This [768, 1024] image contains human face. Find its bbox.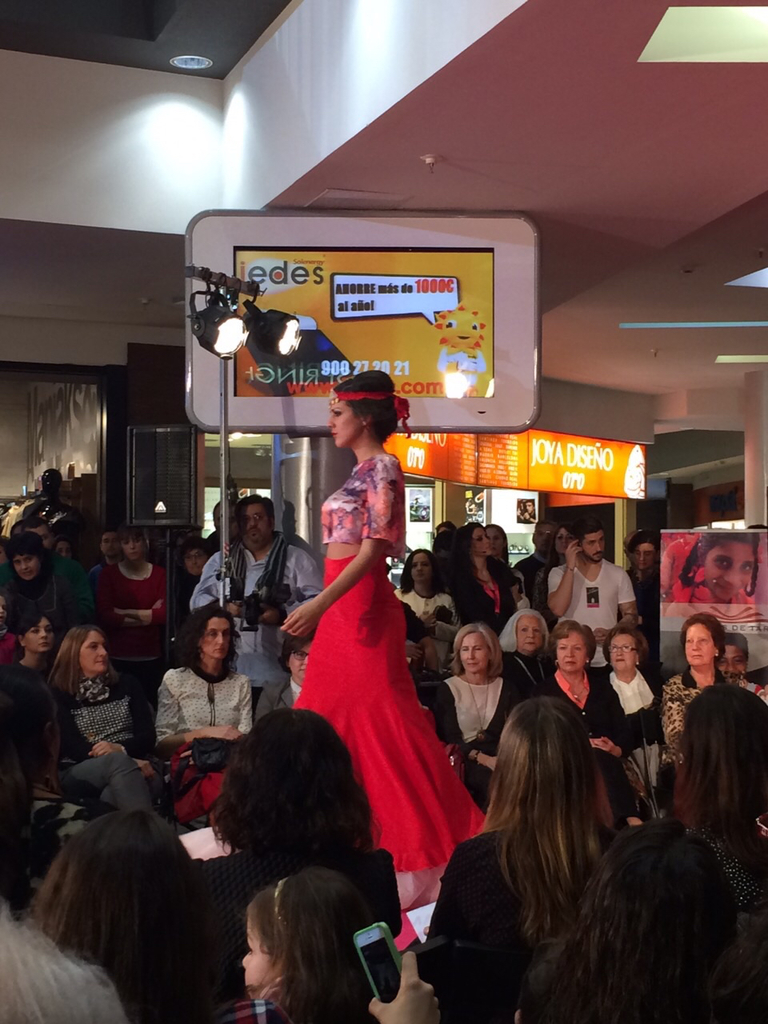
(488, 526, 506, 559).
